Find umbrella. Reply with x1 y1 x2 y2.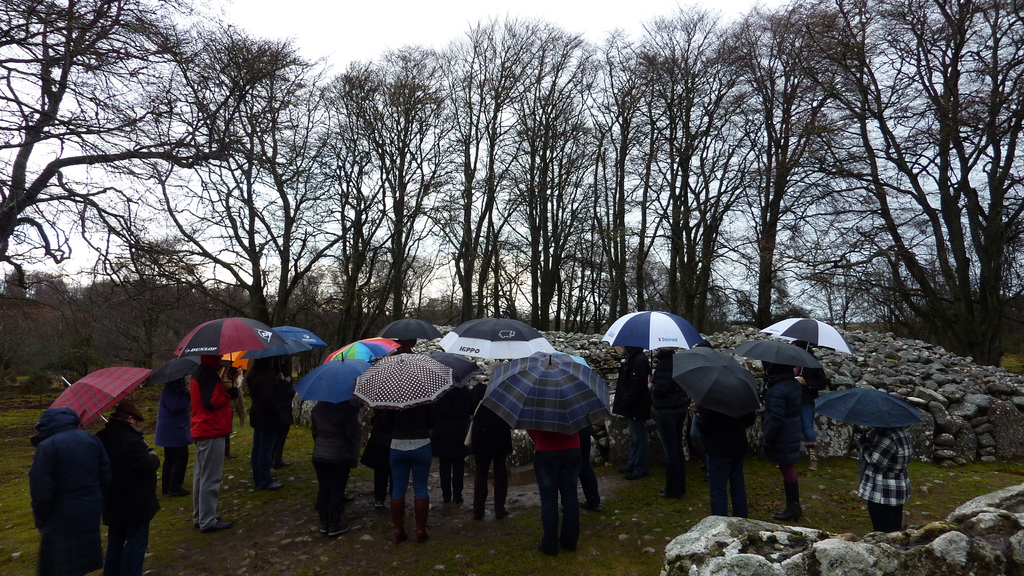
161 315 320 399.
